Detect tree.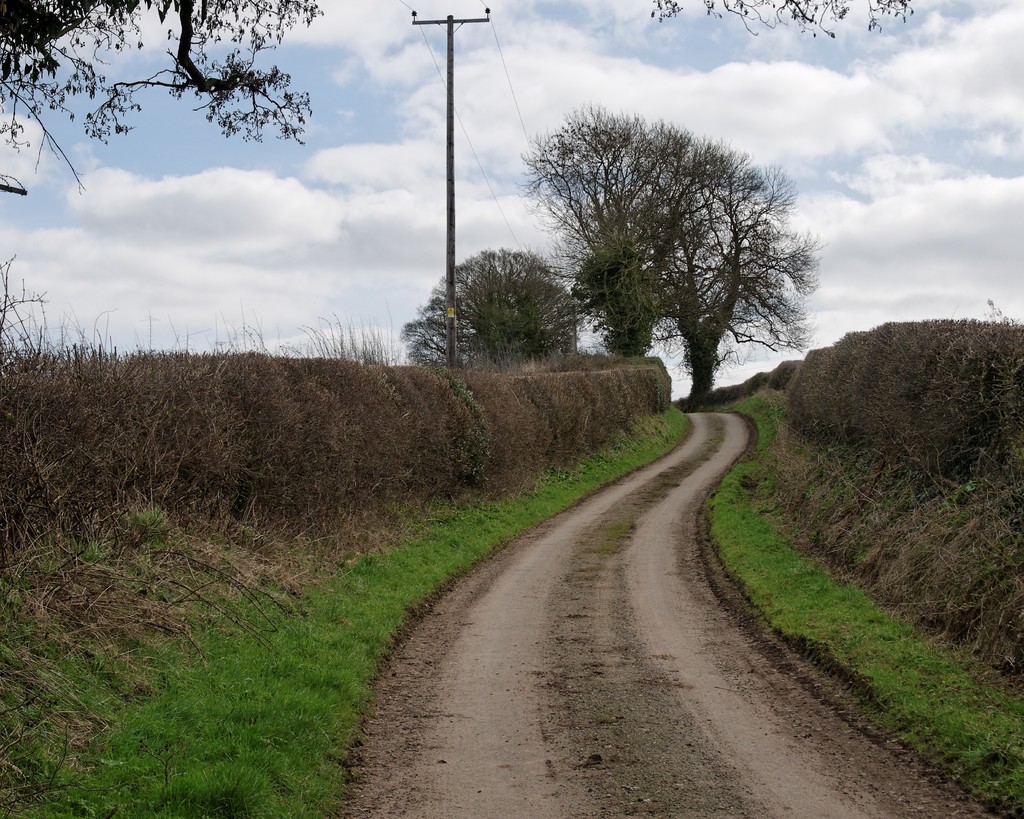
Detected at 566, 231, 659, 357.
